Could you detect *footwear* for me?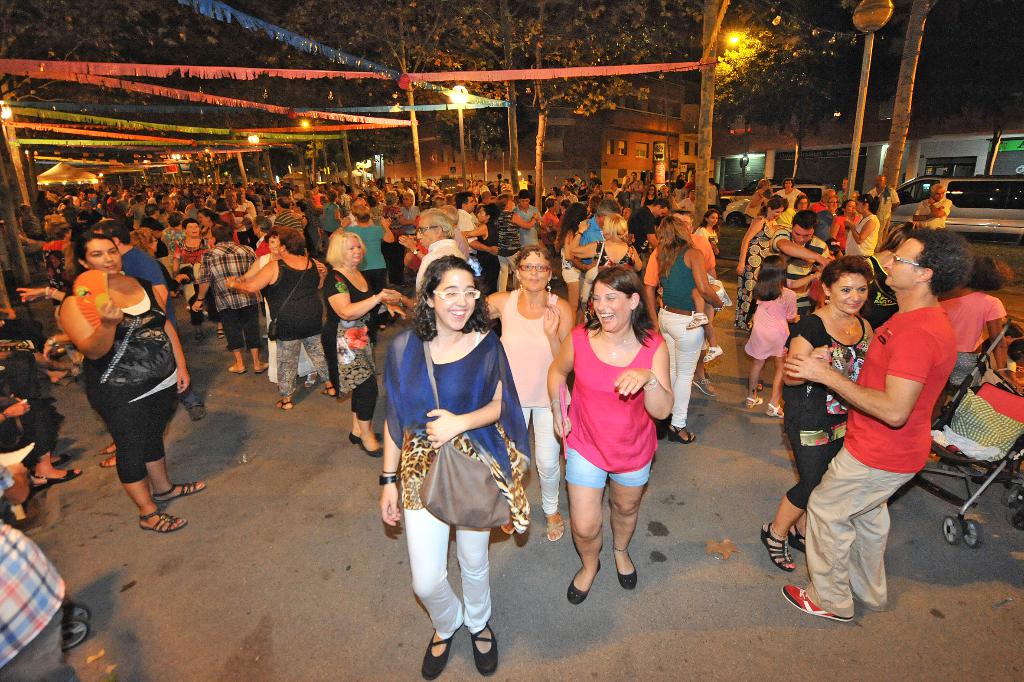
Detection result: (304,375,317,386).
